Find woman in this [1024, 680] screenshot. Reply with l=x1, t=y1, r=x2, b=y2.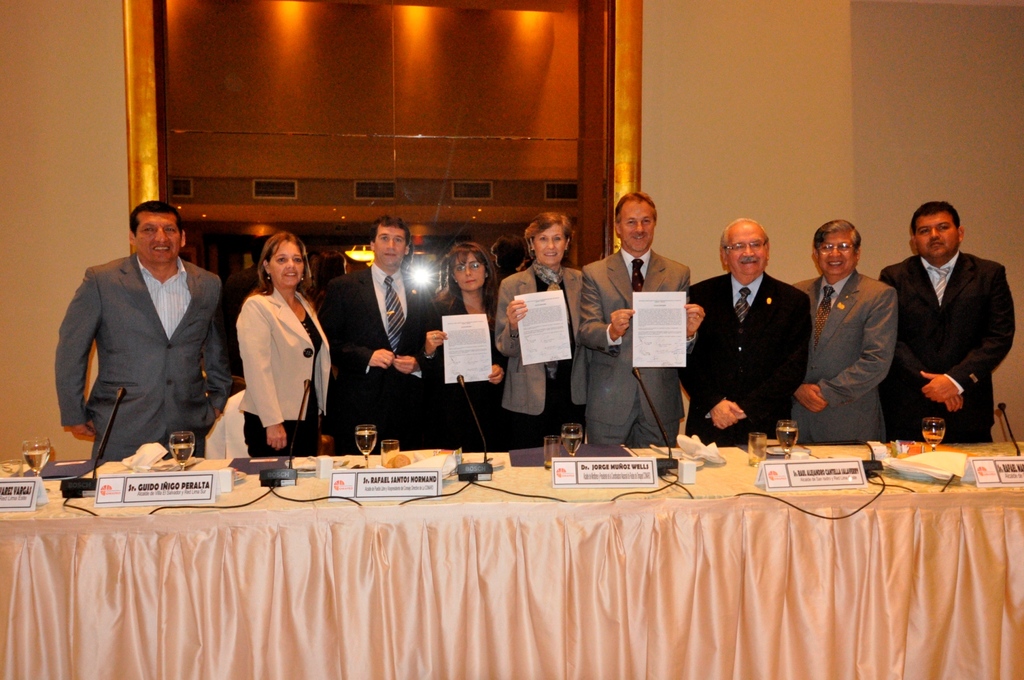
l=416, t=239, r=508, b=443.
